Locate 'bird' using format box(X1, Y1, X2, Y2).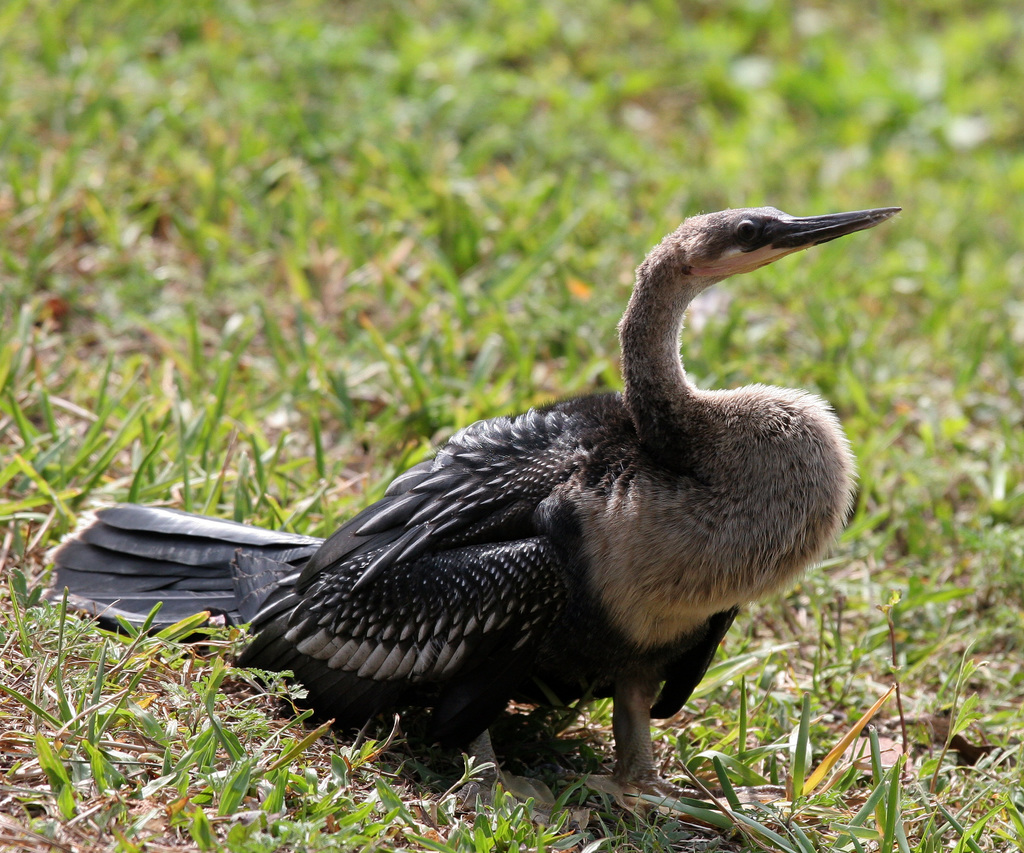
box(150, 184, 892, 795).
